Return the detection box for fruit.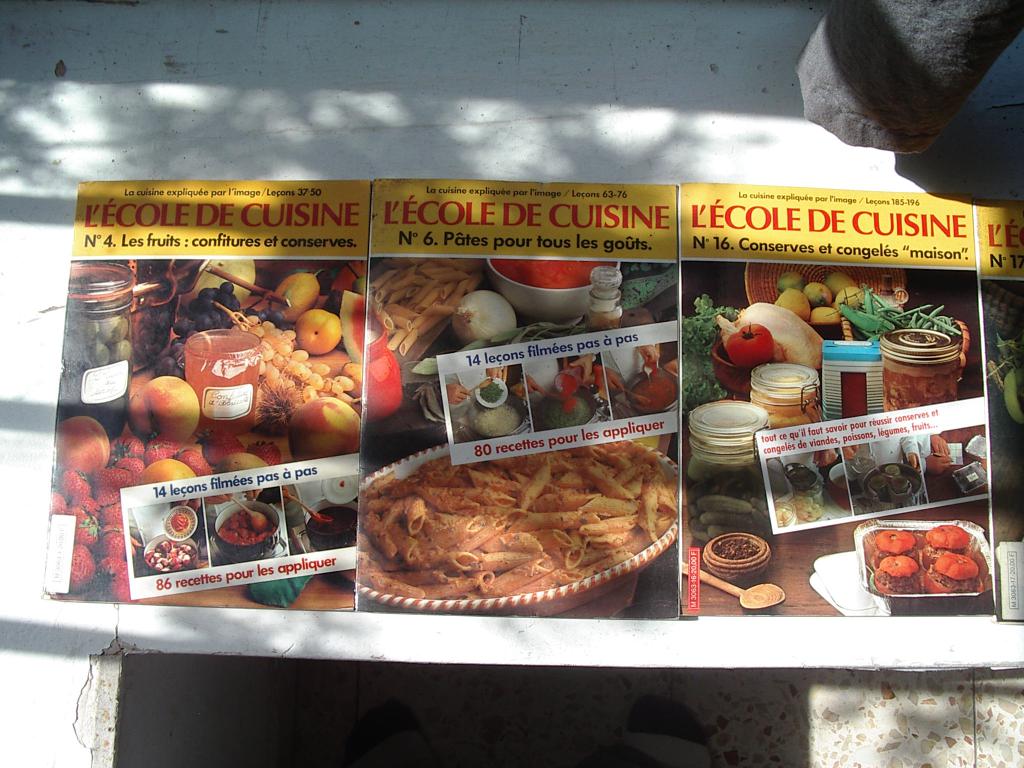
[left=294, top=307, right=342, bottom=355].
